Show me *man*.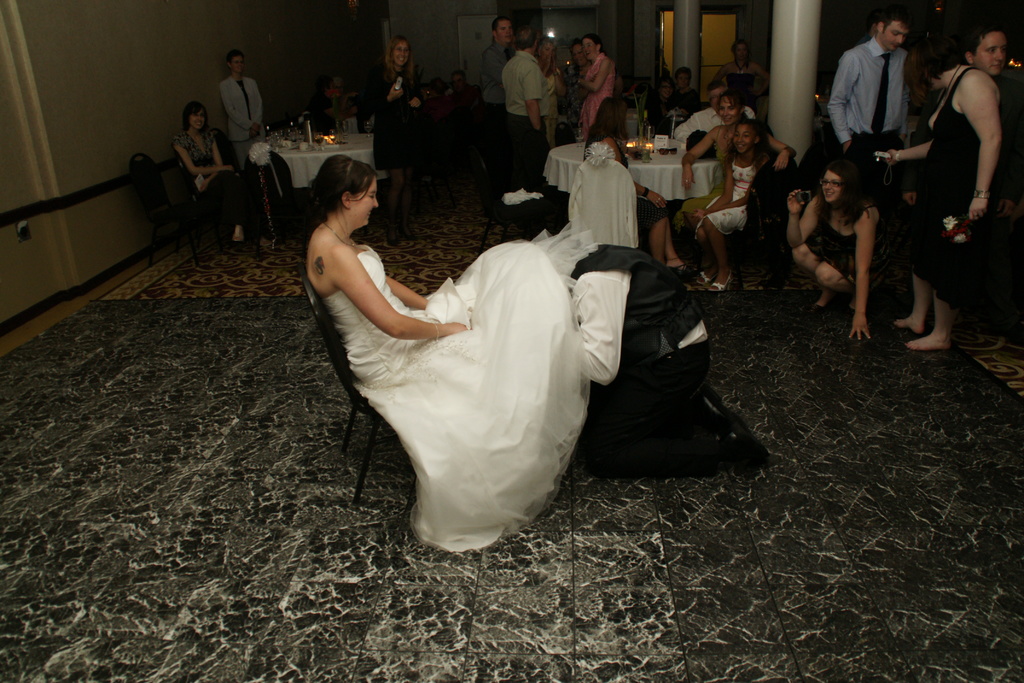
*man* is here: (449, 65, 481, 108).
